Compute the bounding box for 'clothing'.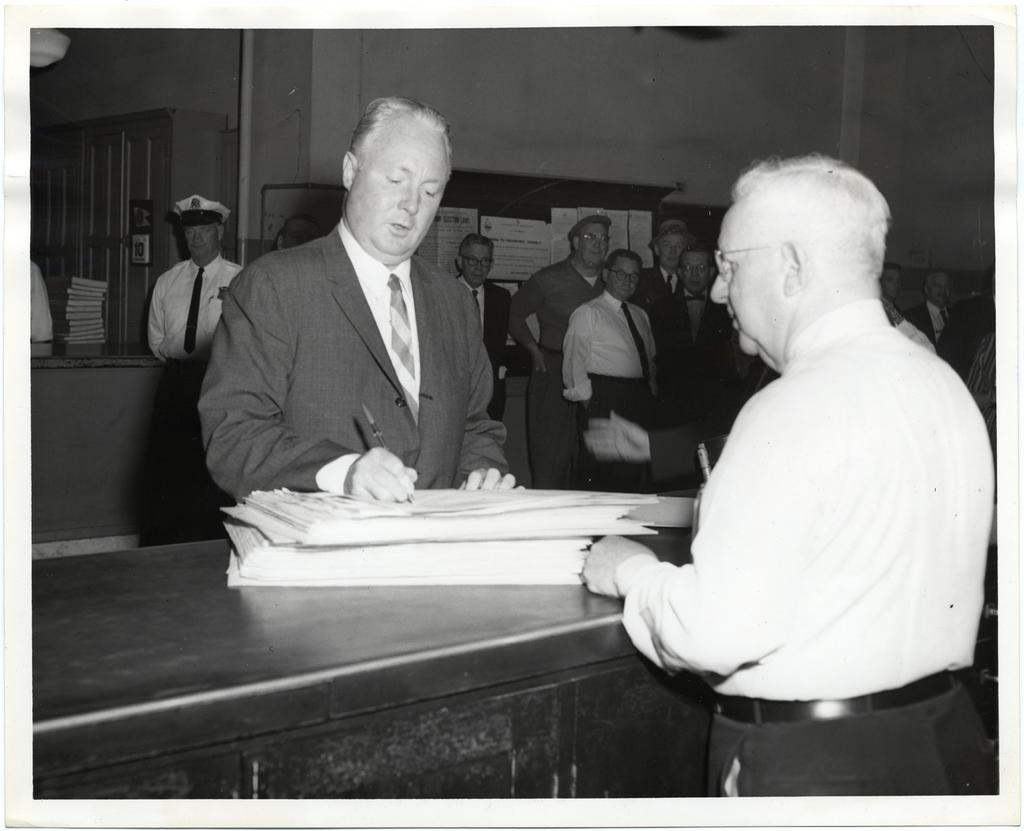
198/216/511/492.
